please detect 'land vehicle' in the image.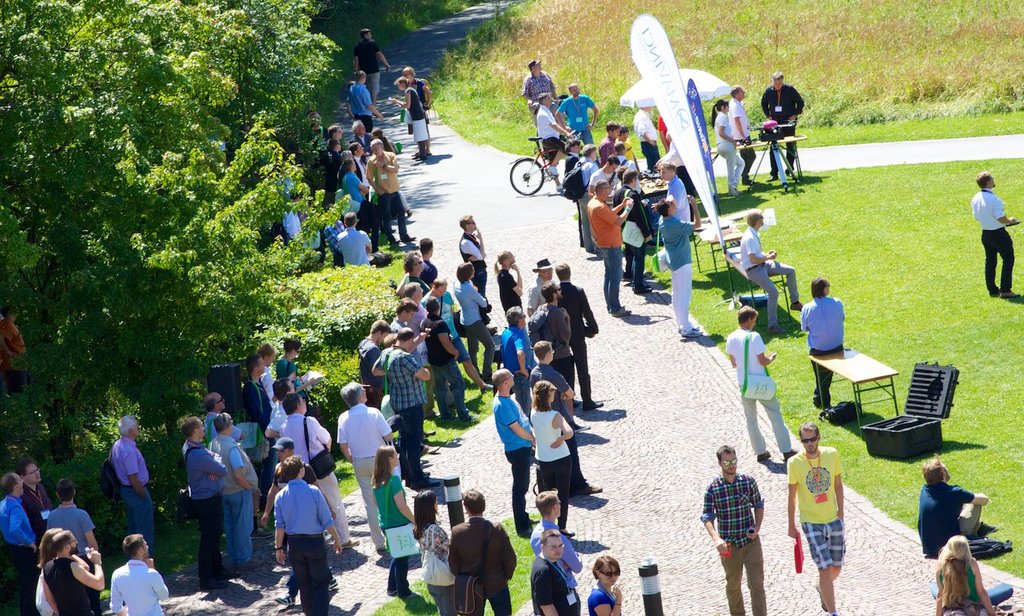
select_region(509, 136, 583, 199).
